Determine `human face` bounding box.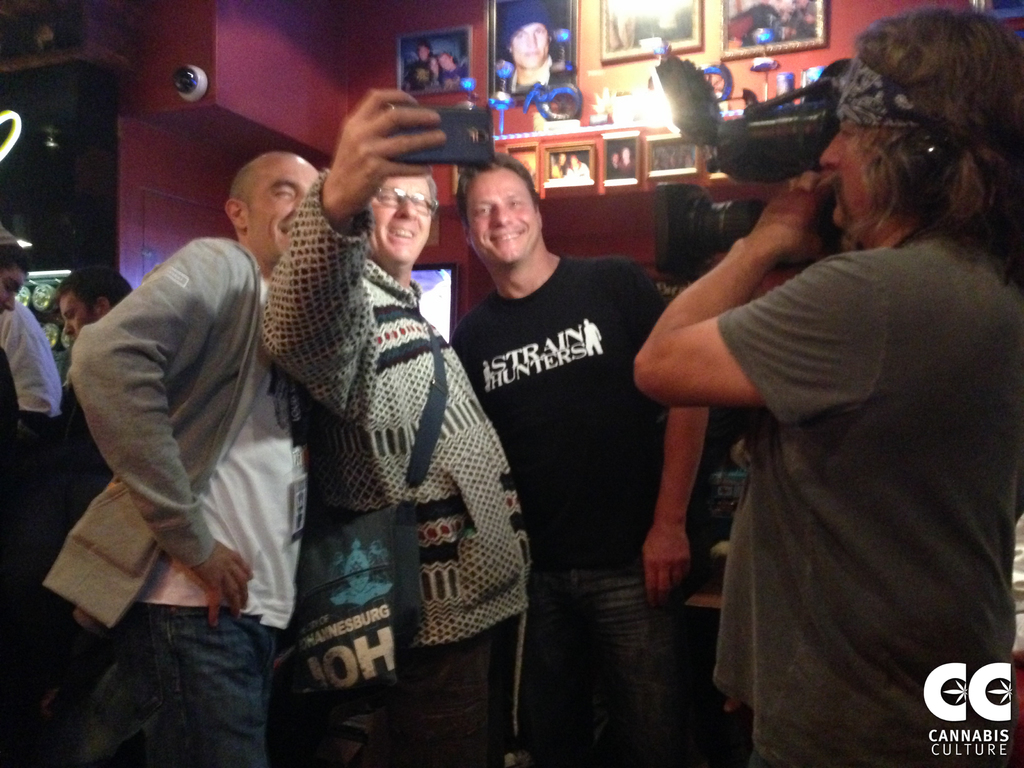
Determined: 817,118,882,224.
